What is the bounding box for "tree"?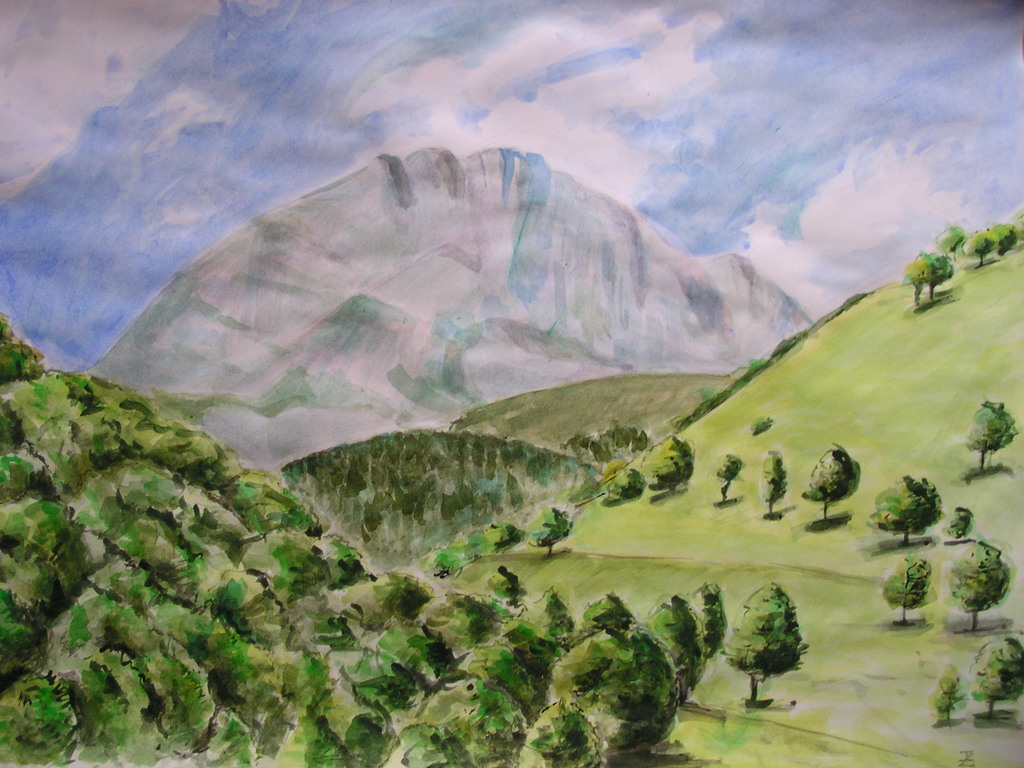
region(903, 253, 937, 310).
